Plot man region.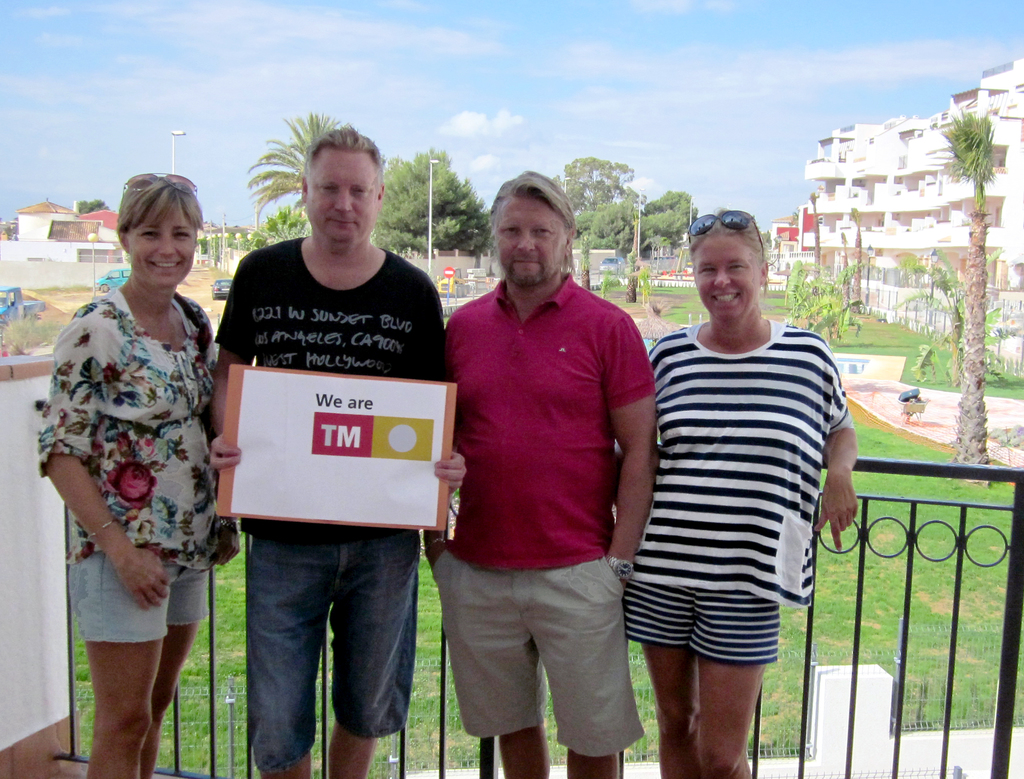
Plotted at (x1=423, y1=182, x2=663, y2=773).
